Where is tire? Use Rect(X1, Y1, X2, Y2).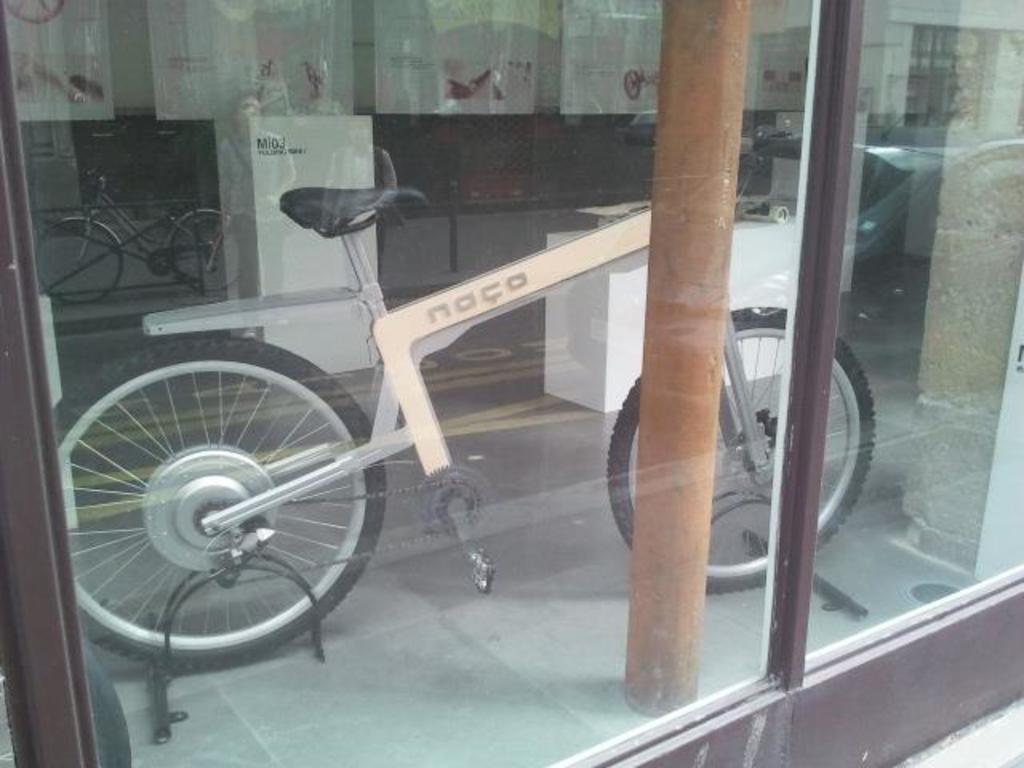
Rect(606, 304, 875, 597).
